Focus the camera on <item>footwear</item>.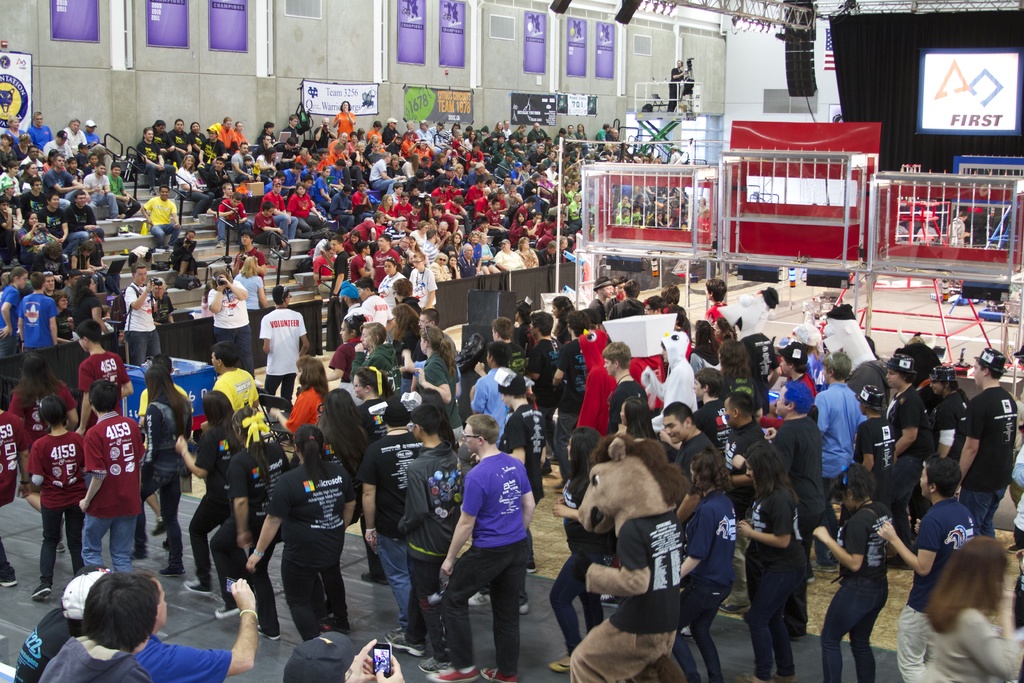
Focus region: {"x1": 214, "y1": 588, "x2": 250, "y2": 620}.
